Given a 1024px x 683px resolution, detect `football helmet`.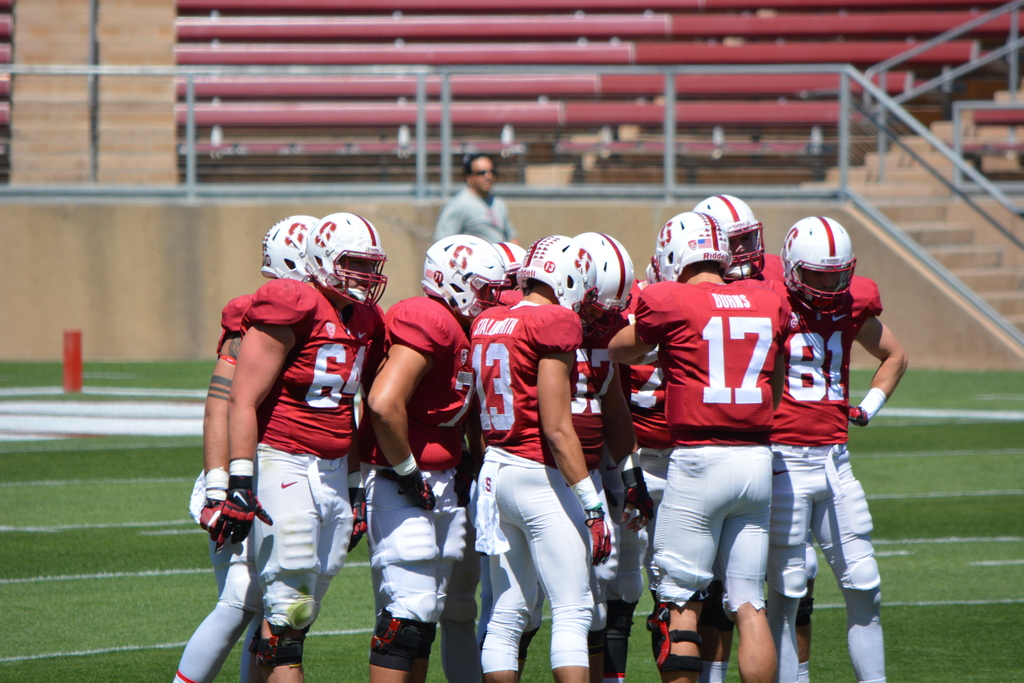
pyautogui.locateOnScreen(260, 215, 320, 288).
